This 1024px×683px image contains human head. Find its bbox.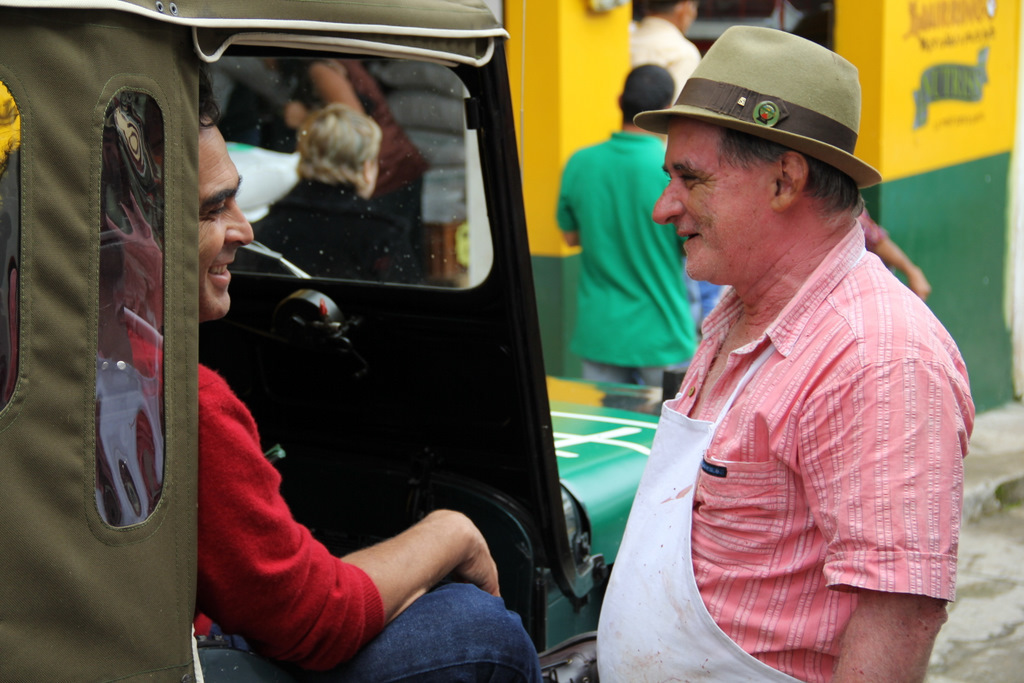
[294, 102, 385, 198].
